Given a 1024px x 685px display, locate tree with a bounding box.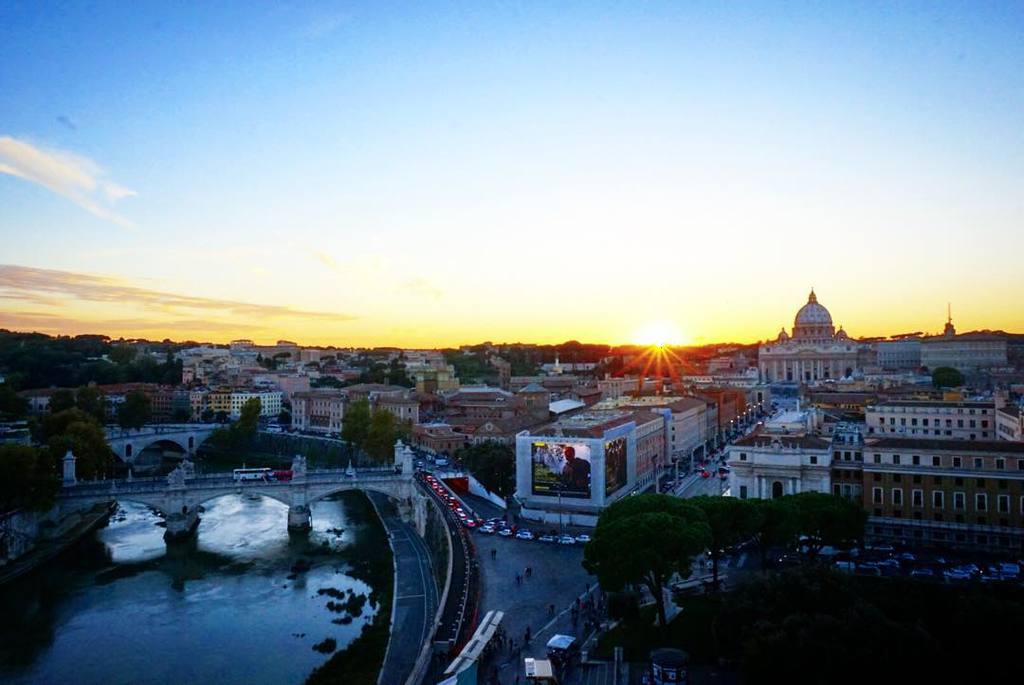
Located: [488, 343, 555, 380].
